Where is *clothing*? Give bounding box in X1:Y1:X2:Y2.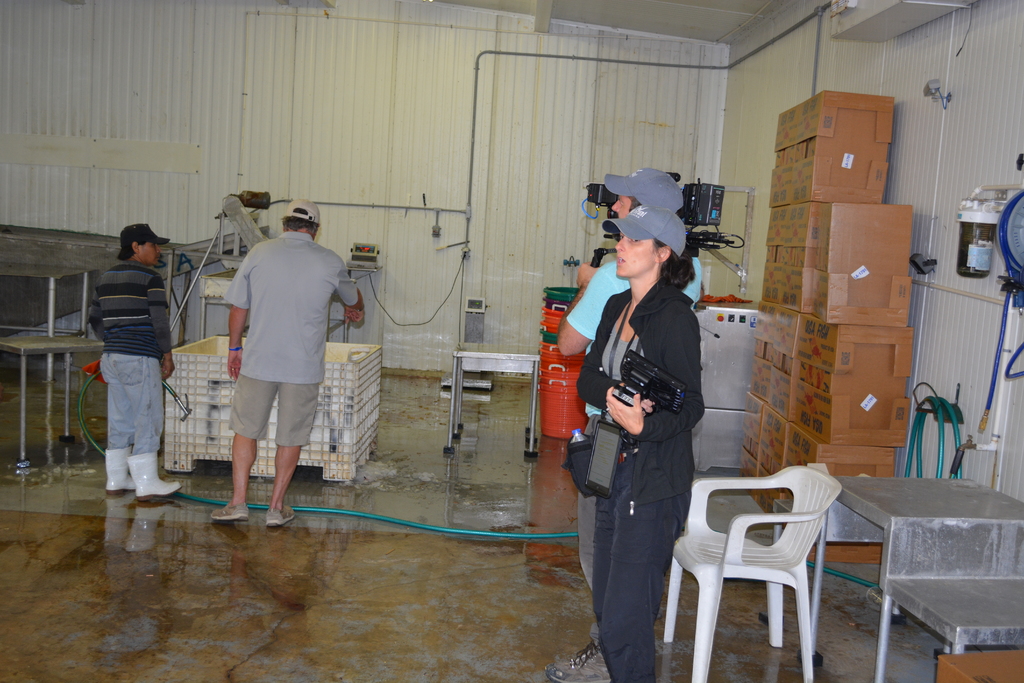
565:262:710:639.
